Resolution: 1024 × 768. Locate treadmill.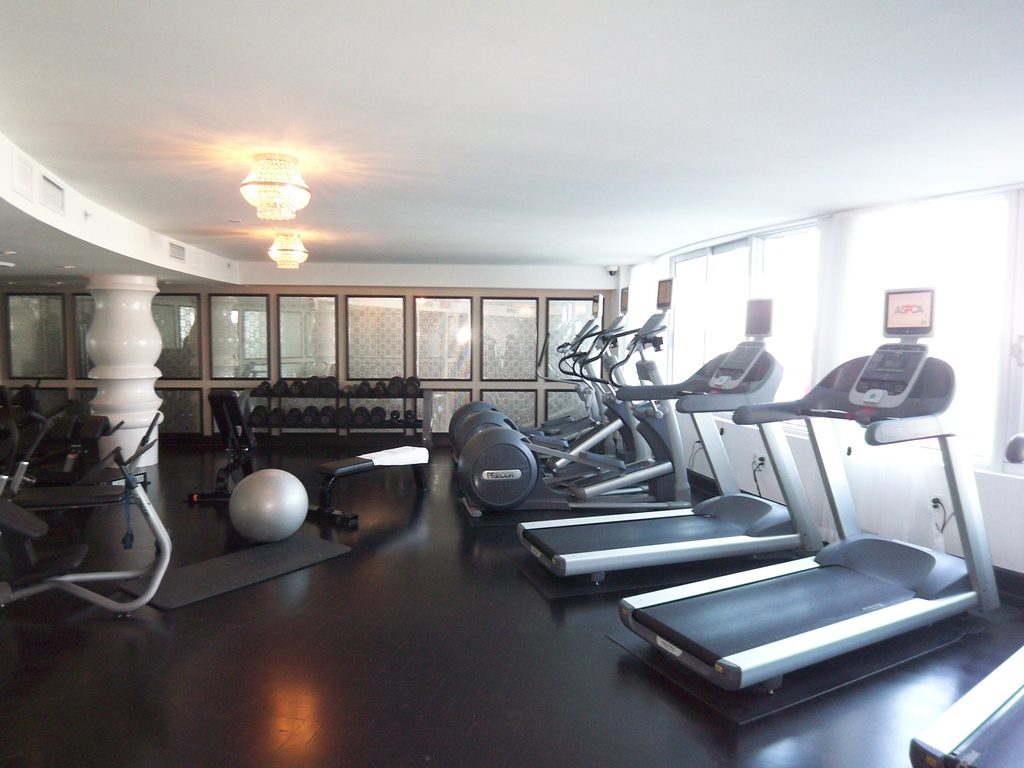
bbox=[515, 296, 829, 582].
